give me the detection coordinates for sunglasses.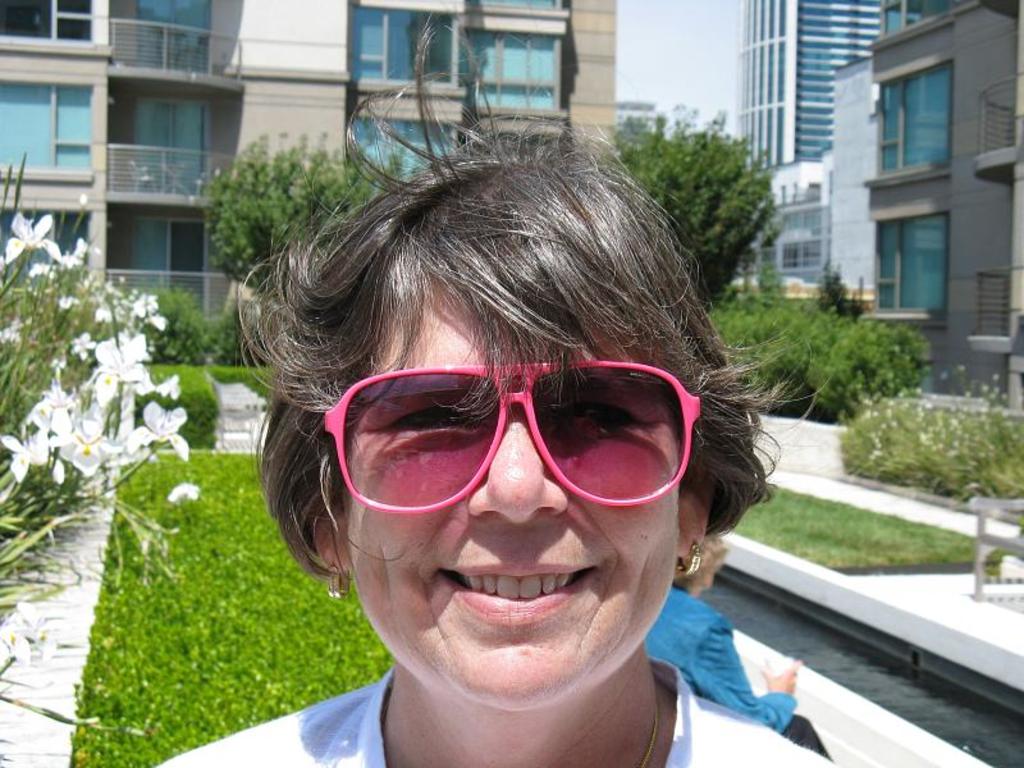
crop(321, 360, 705, 517).
